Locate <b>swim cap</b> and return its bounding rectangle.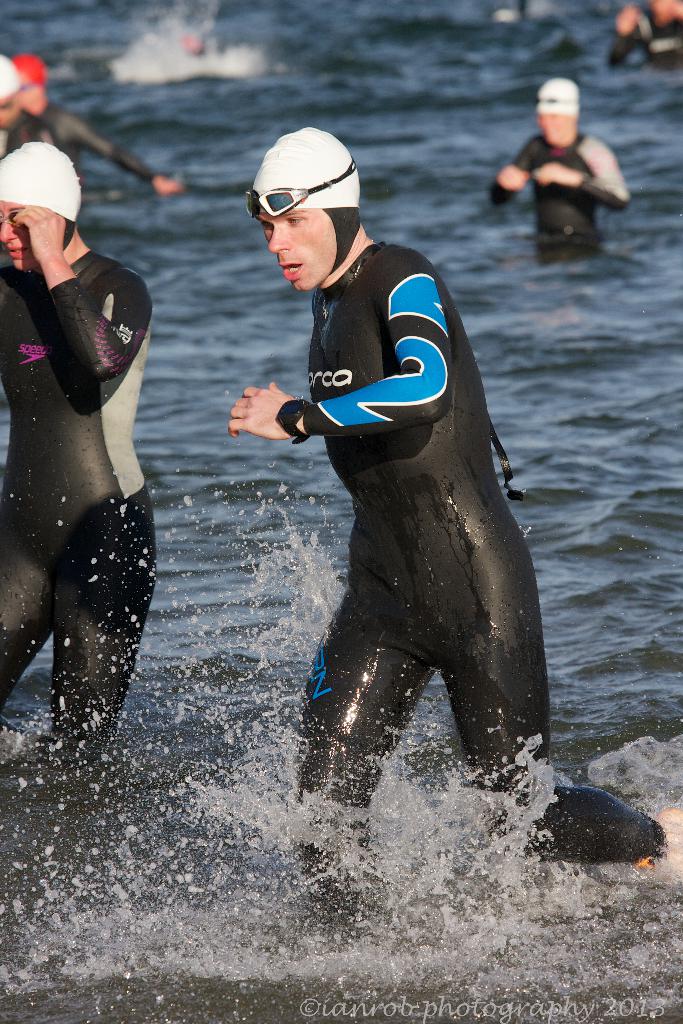
select_region(246, 120, 365, 271).
